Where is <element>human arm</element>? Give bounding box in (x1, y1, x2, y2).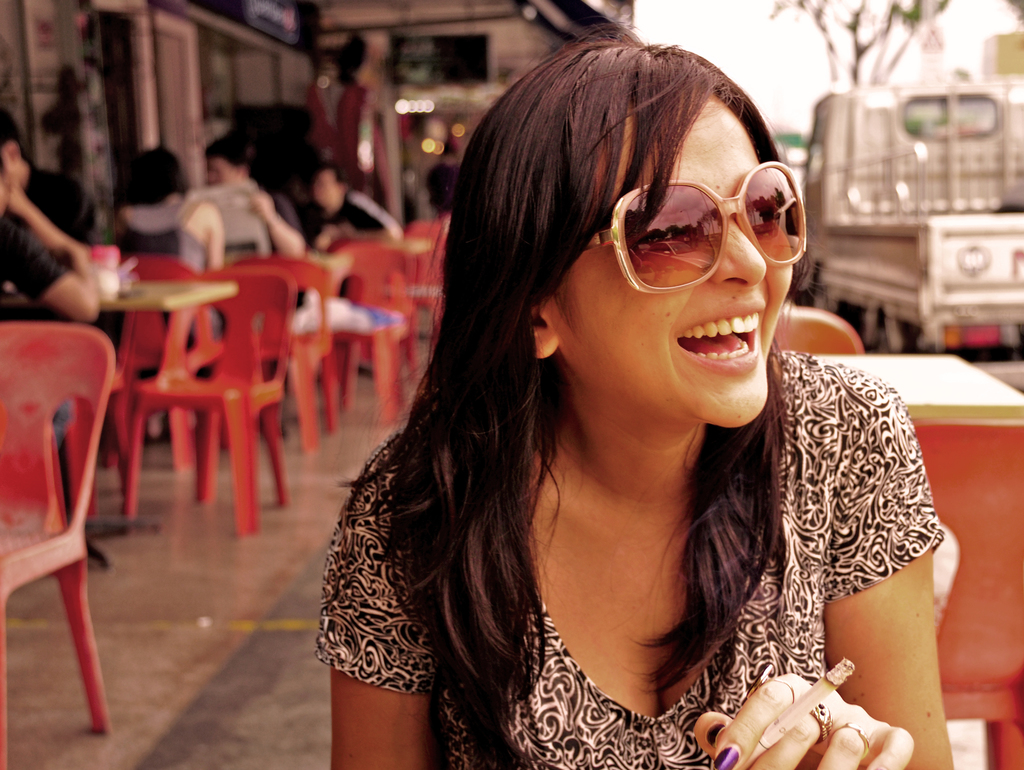
(760, 357, 963, 764).
